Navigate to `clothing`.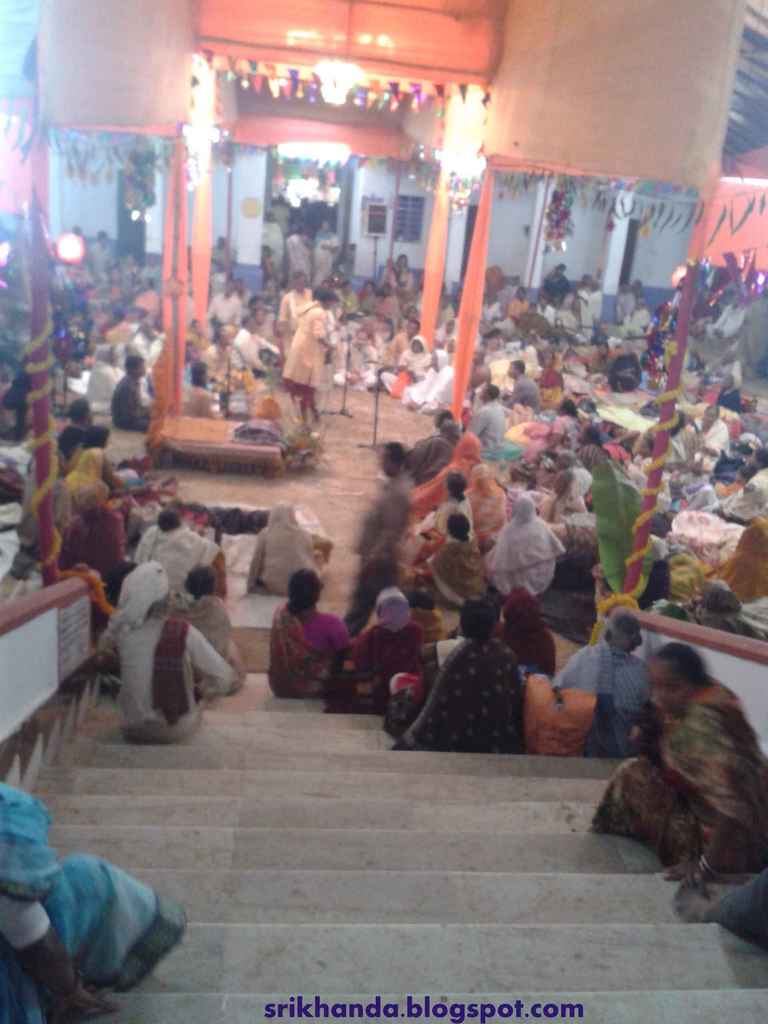
Navigation target: x1=380, y1=643, x2=514, y2=758.
